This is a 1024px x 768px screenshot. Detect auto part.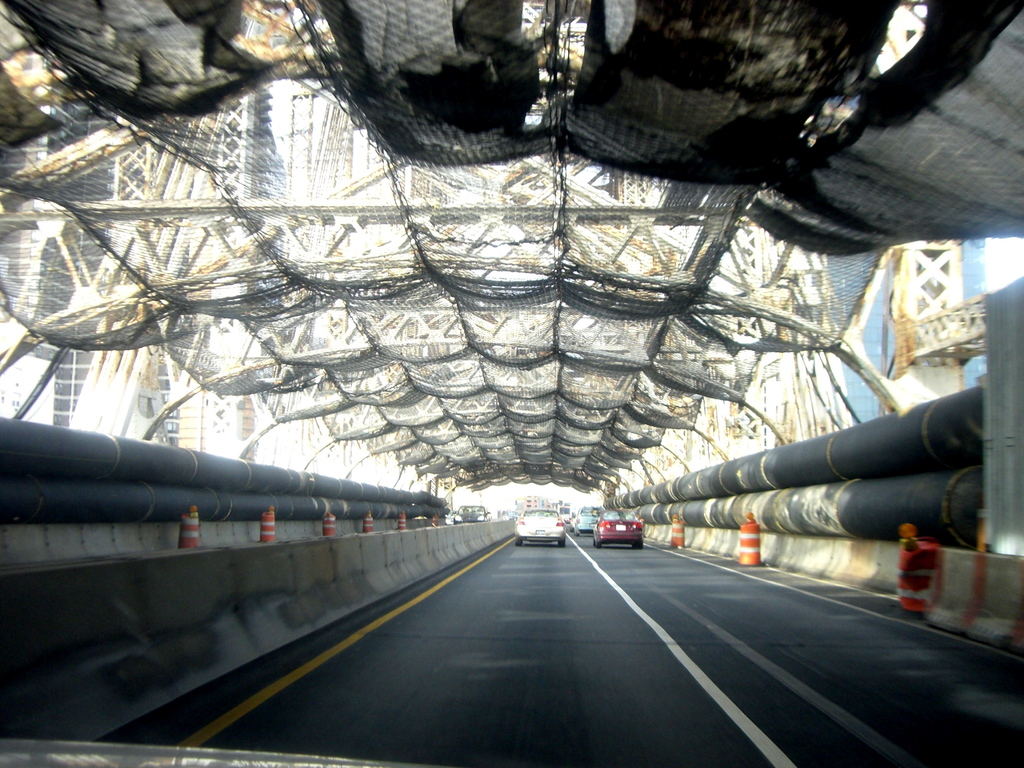
[550,535,570,549].
